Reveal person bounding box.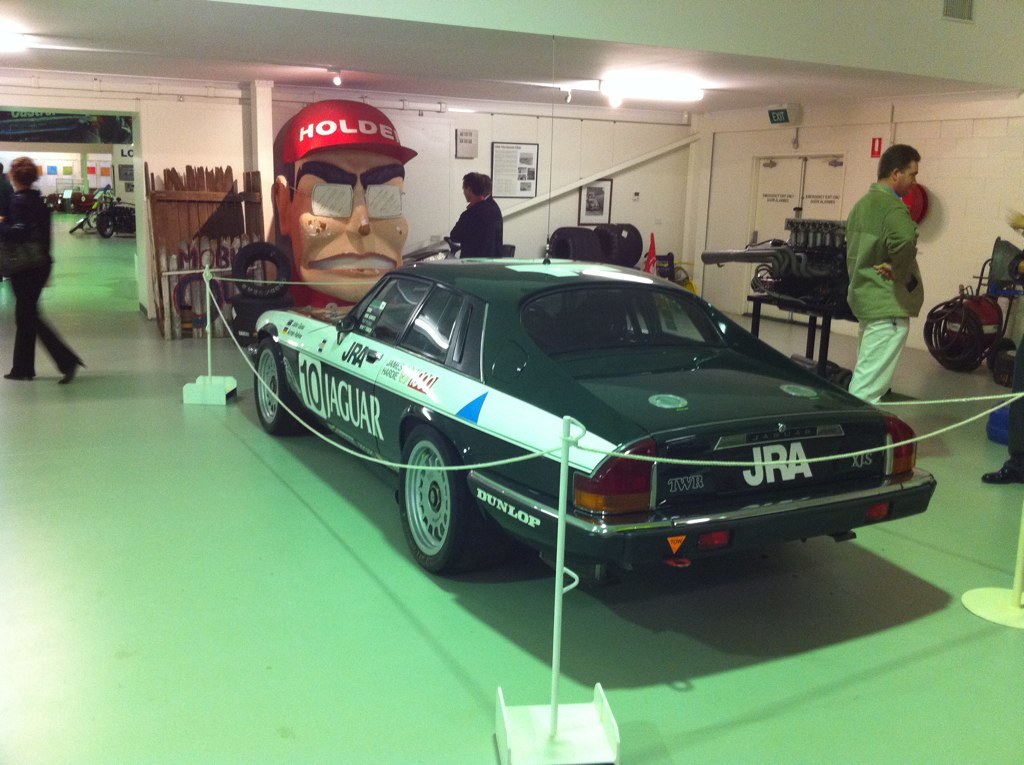
Revealed: [0, 158, 80, 388].
